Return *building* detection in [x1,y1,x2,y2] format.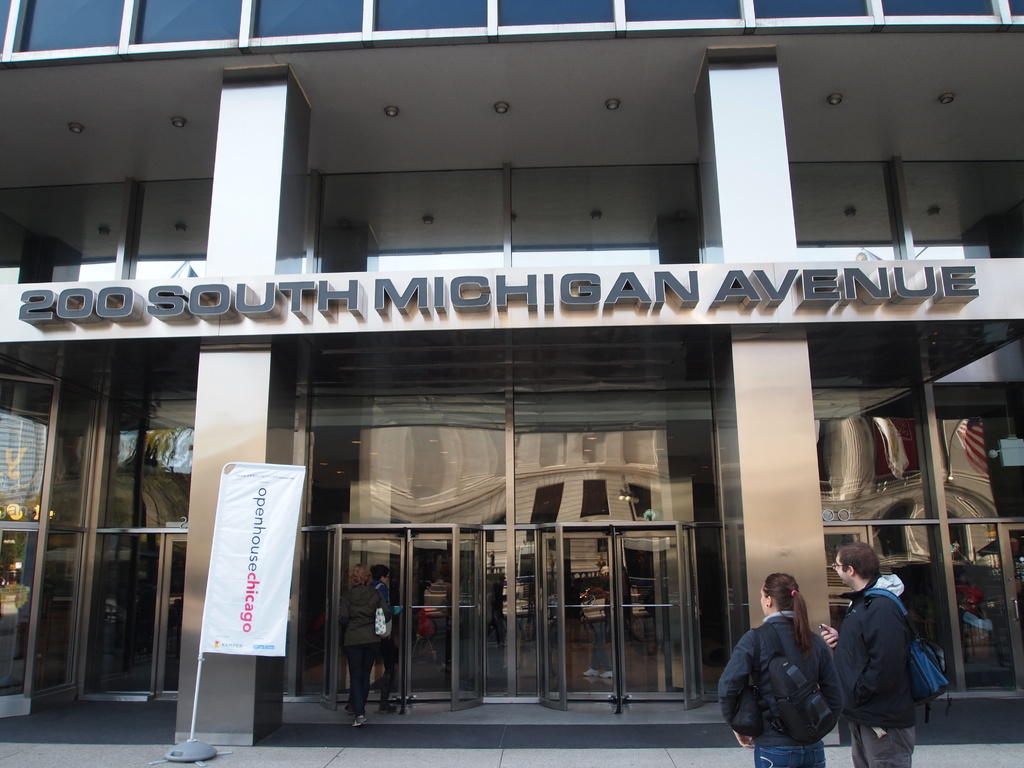
[0,0,1023,745].
